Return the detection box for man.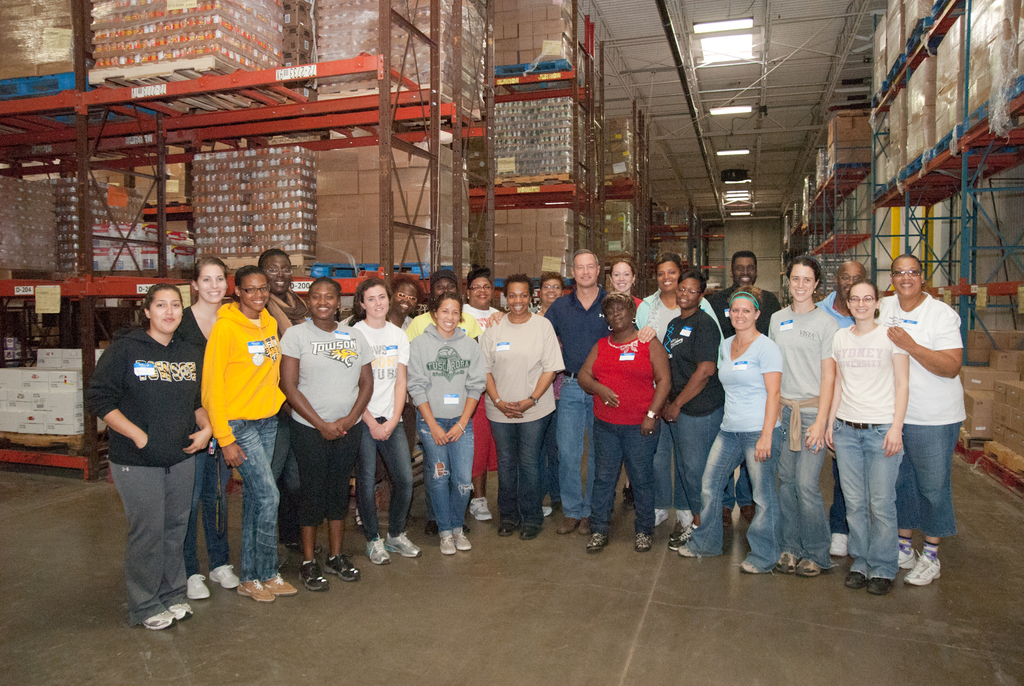
Rect(702, 247, 796, 322).
